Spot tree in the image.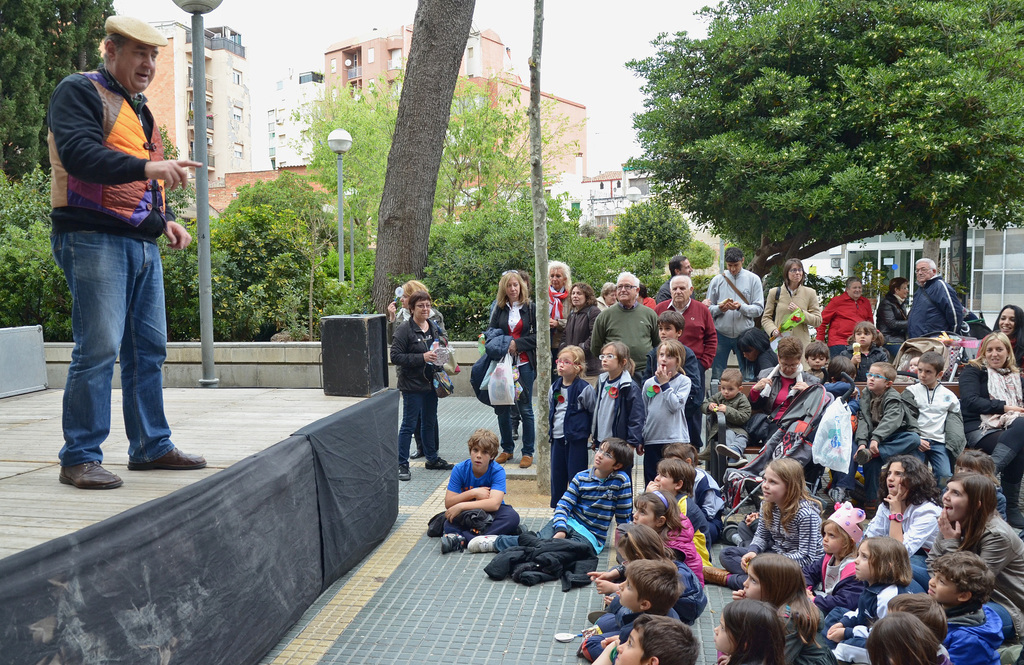
tree found at region(613, 192, 696, 288).
